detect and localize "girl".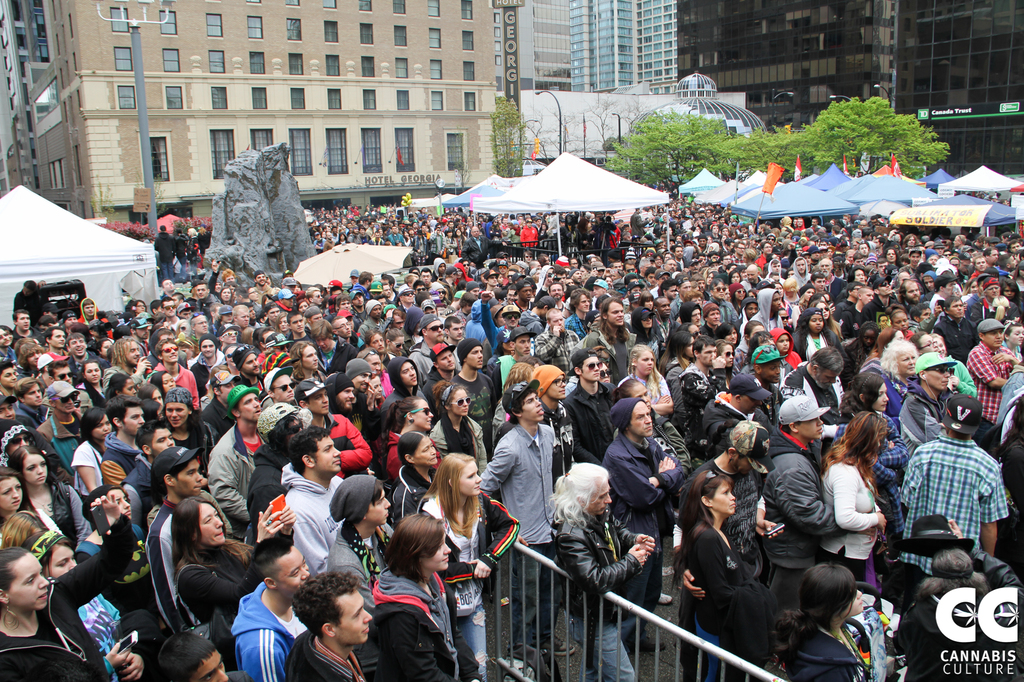
Localized at (x1=380, y1=396, x2=443, y2=478).
